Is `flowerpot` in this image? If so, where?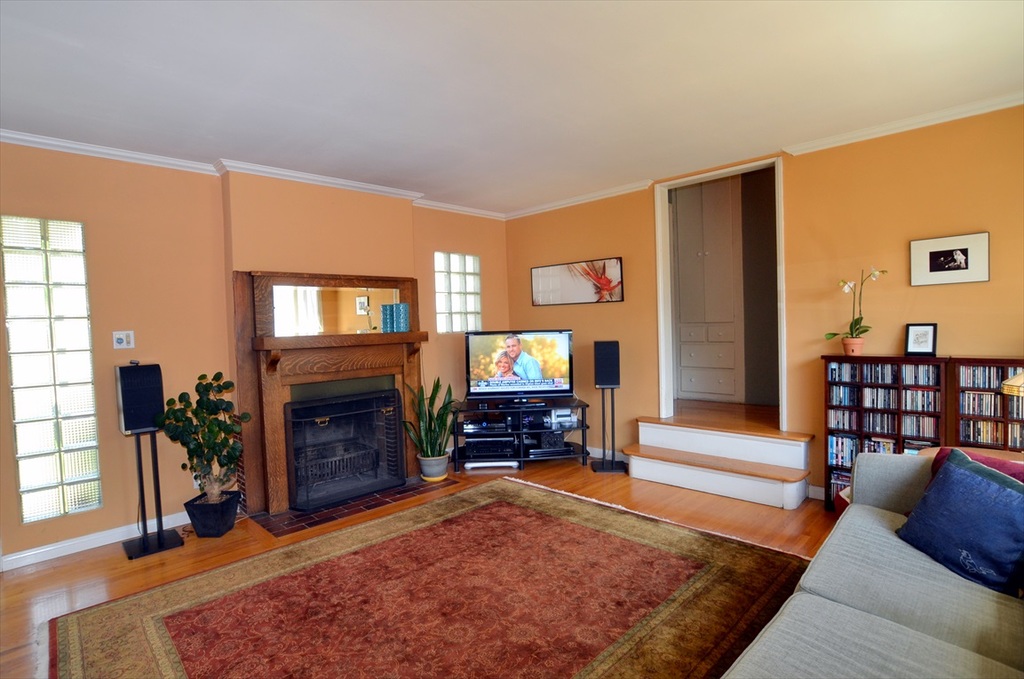
Yes, at <box>845,335,869,359</box>.
